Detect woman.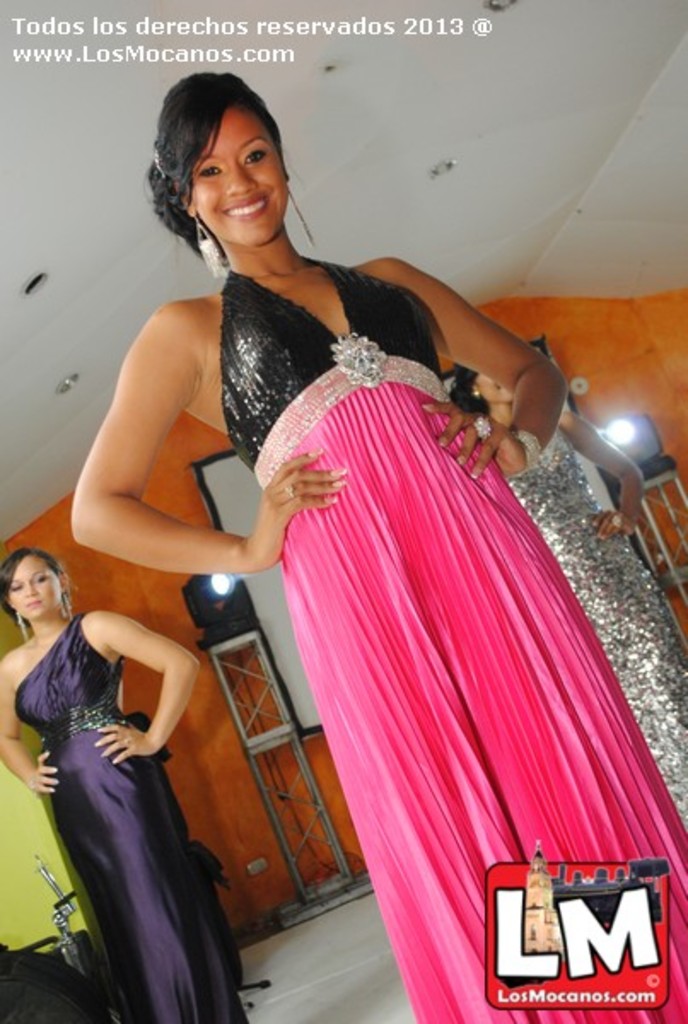
Detected at locate(68, 73, 686, 1022).
